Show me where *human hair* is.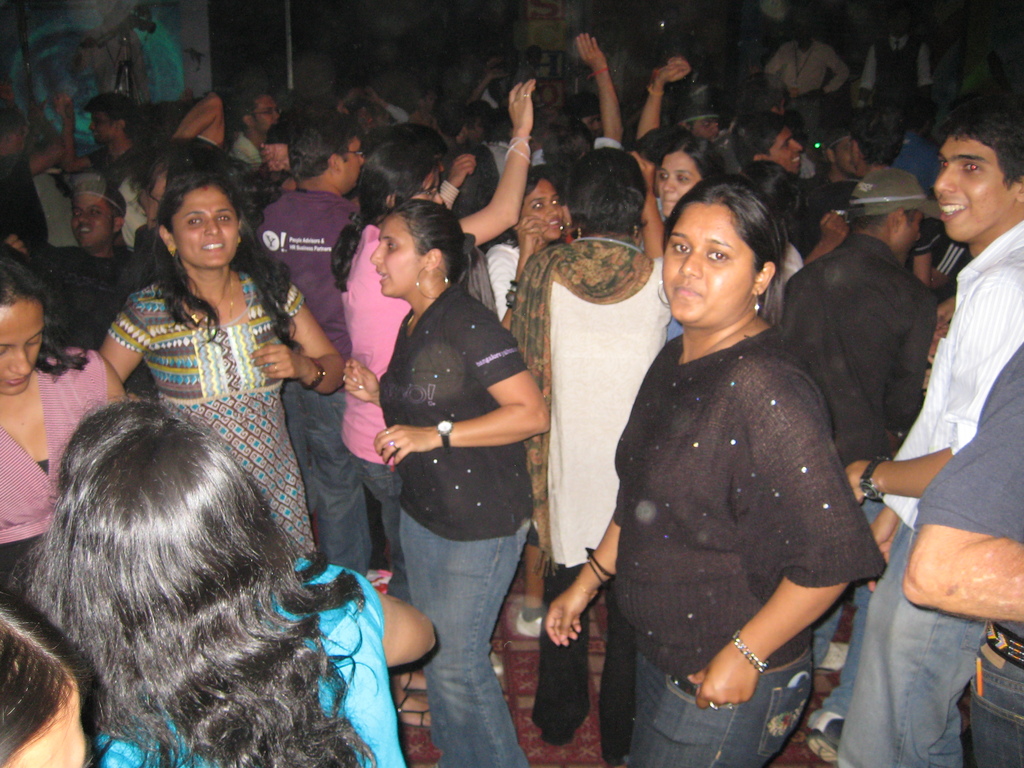
*human hair* is at box=[659, 136, 726, 180].
